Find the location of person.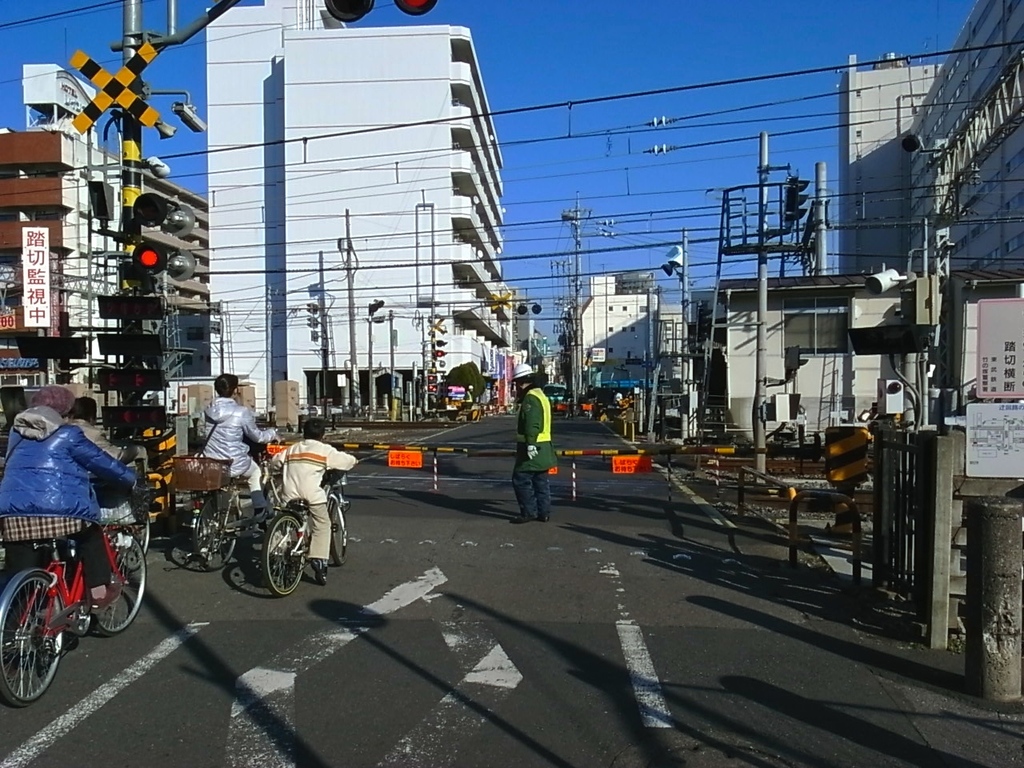
Location: box=[263, 408, 366, 582].
